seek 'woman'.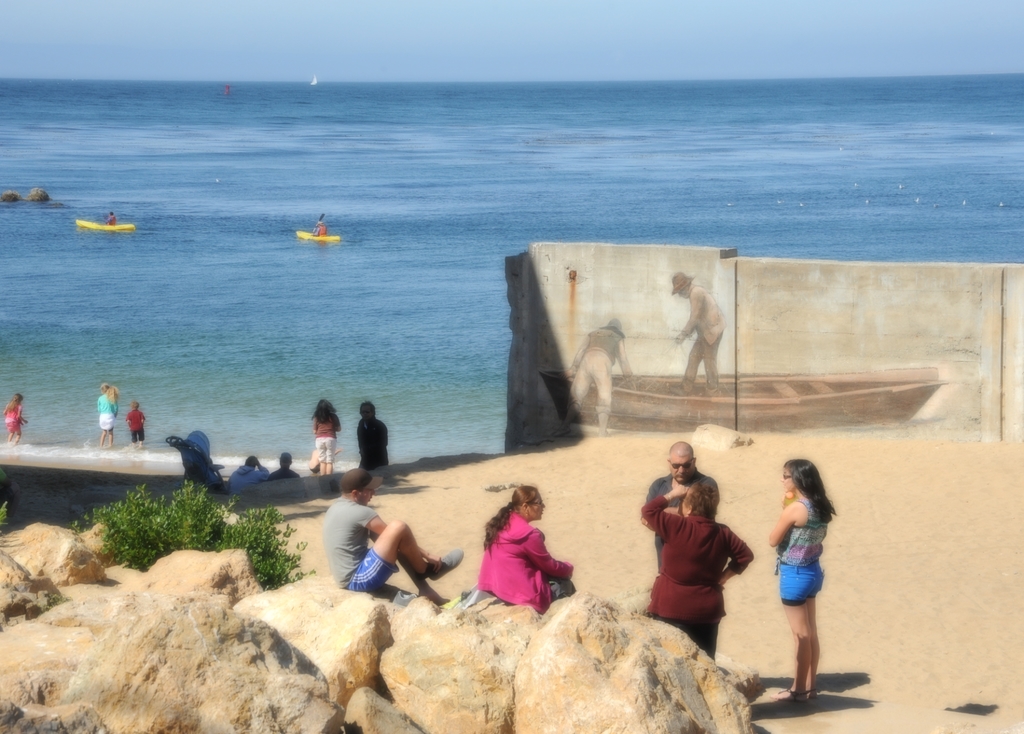
bbox=(473, 475, 577, 621).
